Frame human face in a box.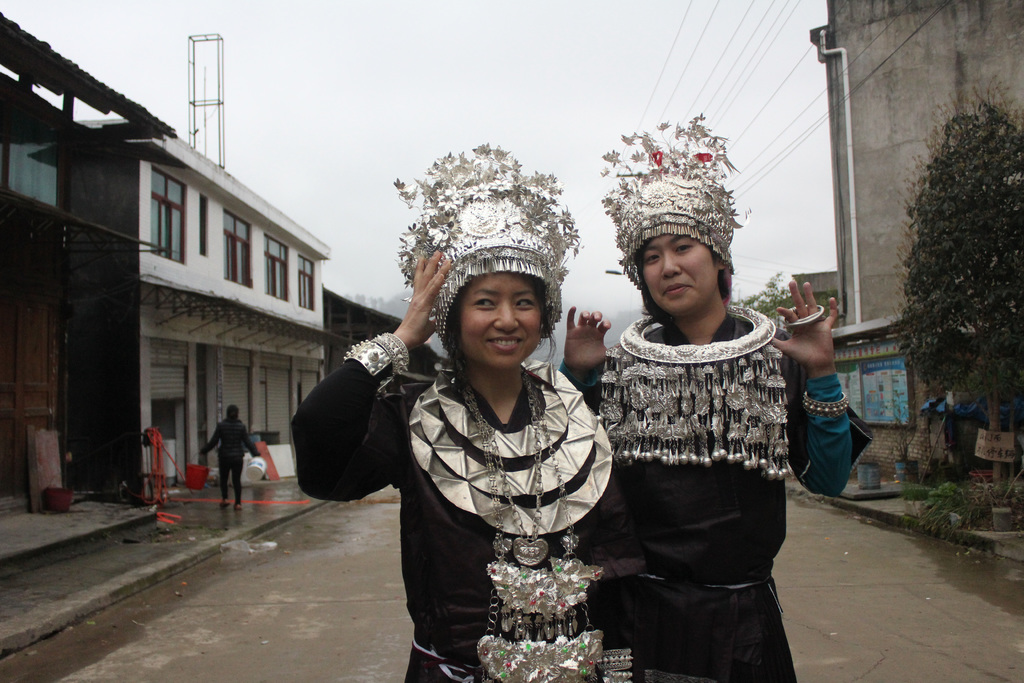
[left=648, top=238, right=714, bottom=318].
